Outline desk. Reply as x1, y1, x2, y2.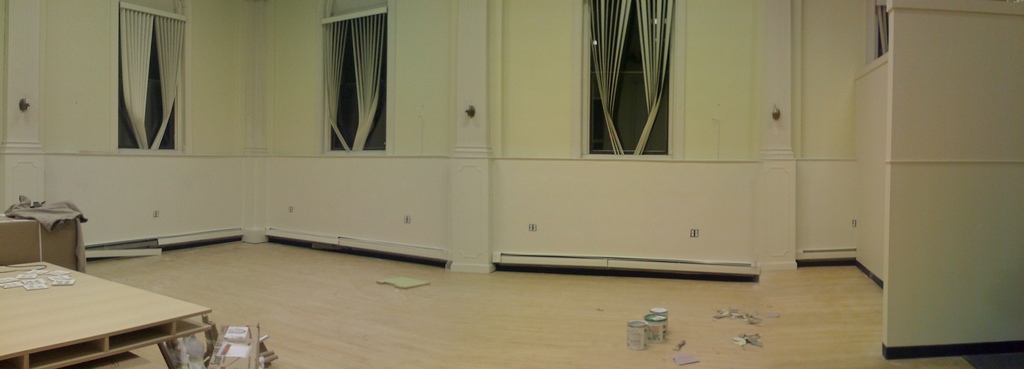
10, 234, 196, 368.
